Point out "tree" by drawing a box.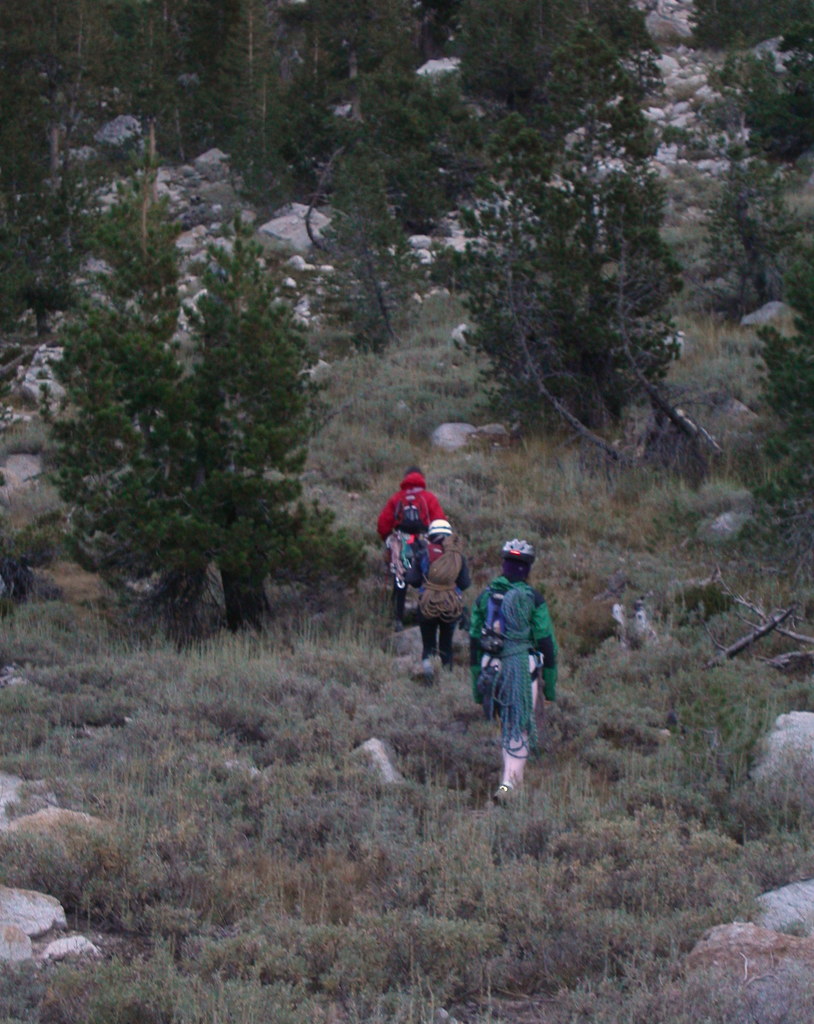
locate(722, 143, 813, 281).
